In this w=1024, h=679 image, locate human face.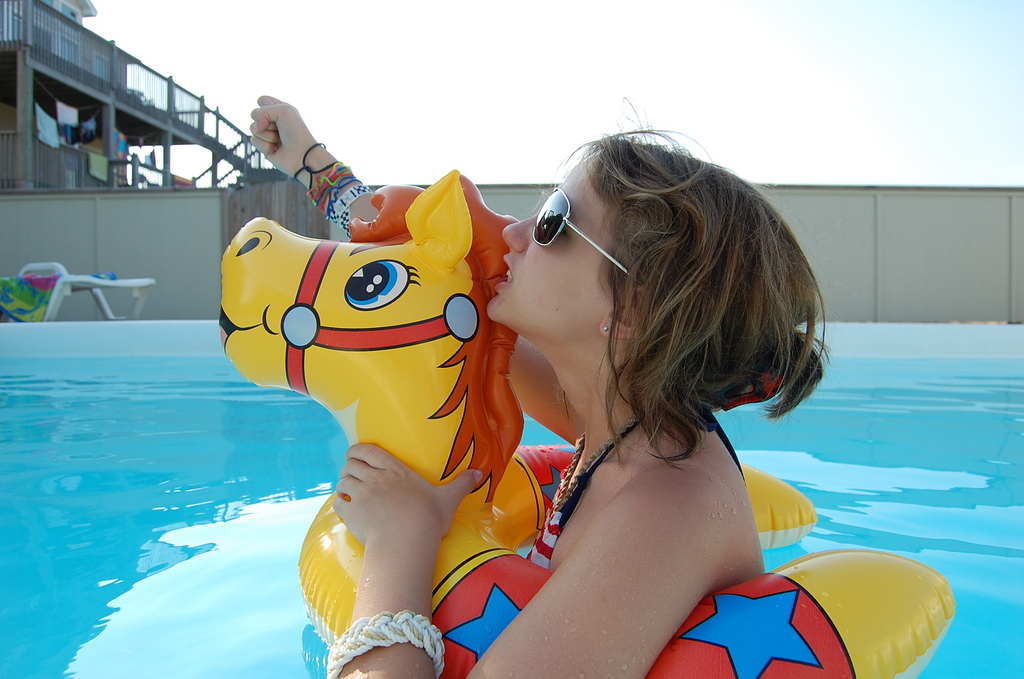
Bounding box: 485 162 623 312.
